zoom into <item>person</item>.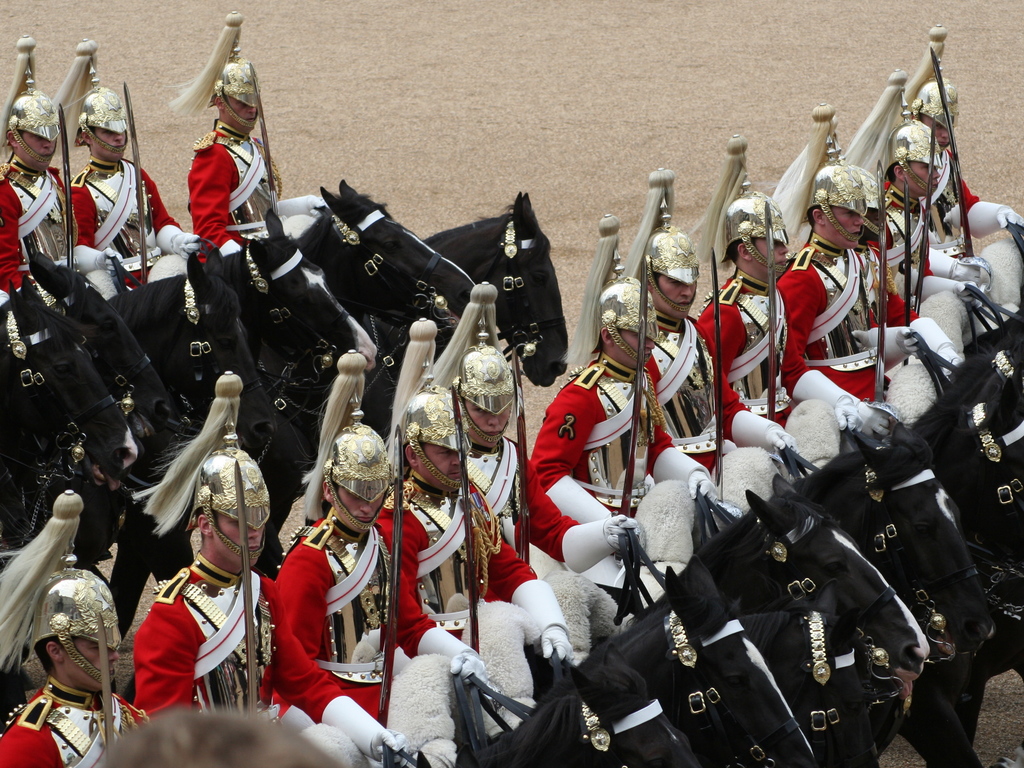
Zoom target: (x1=133, y1=365, x2=421, y2=767).
